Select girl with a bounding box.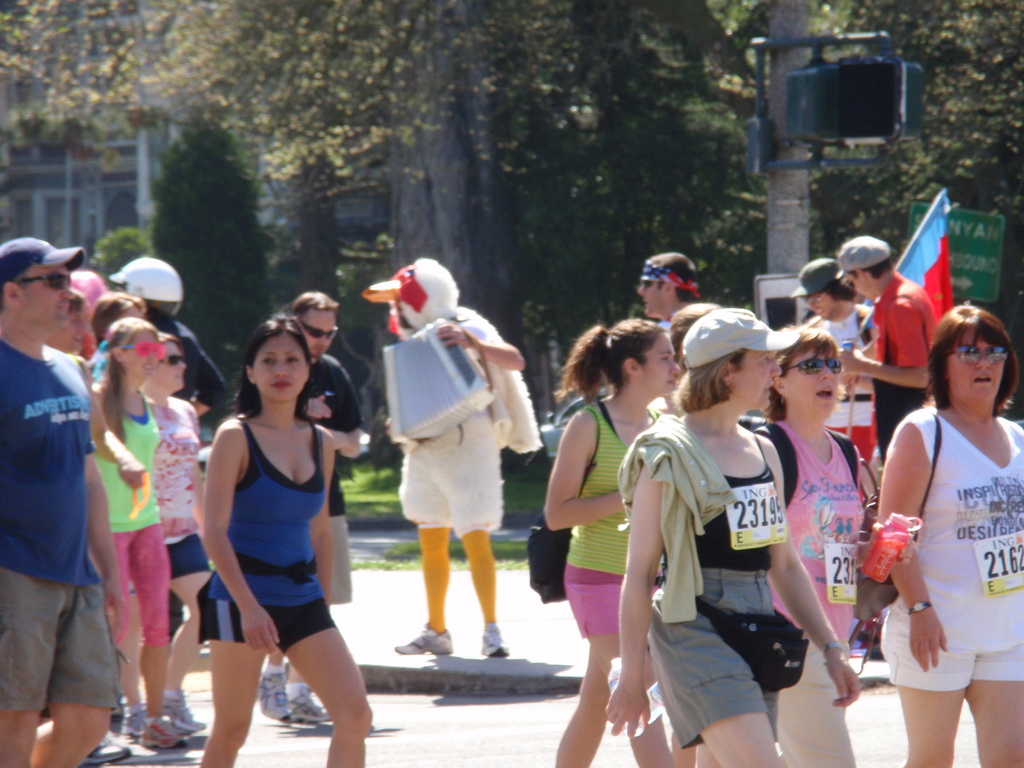
[98, 318, 184, 756].
